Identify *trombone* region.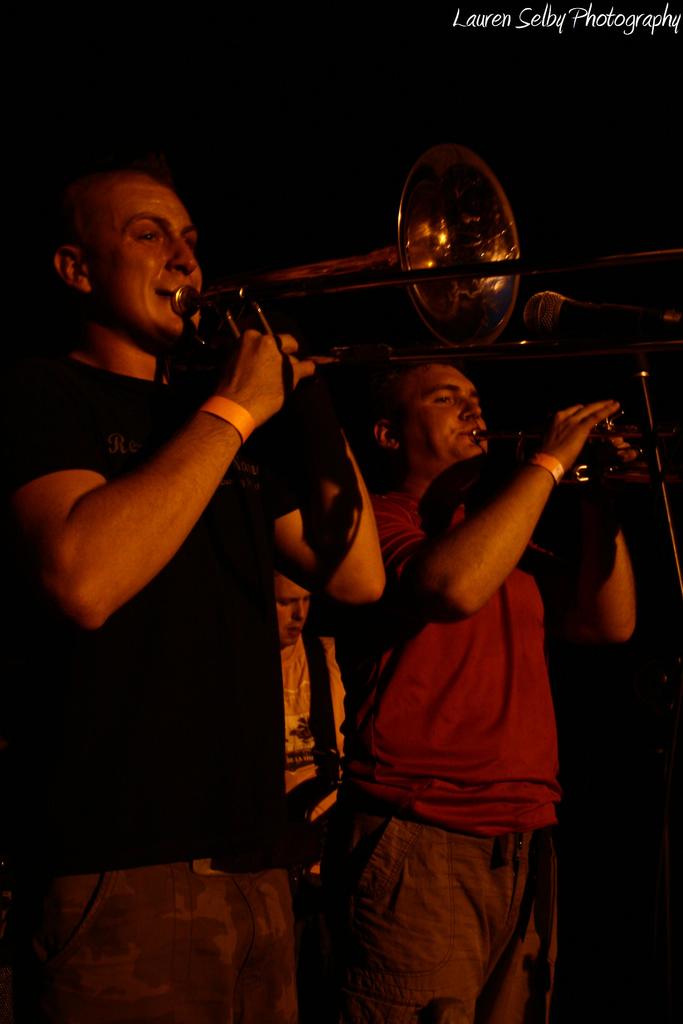
Region: bbox=(157, 134, 523, 344).
